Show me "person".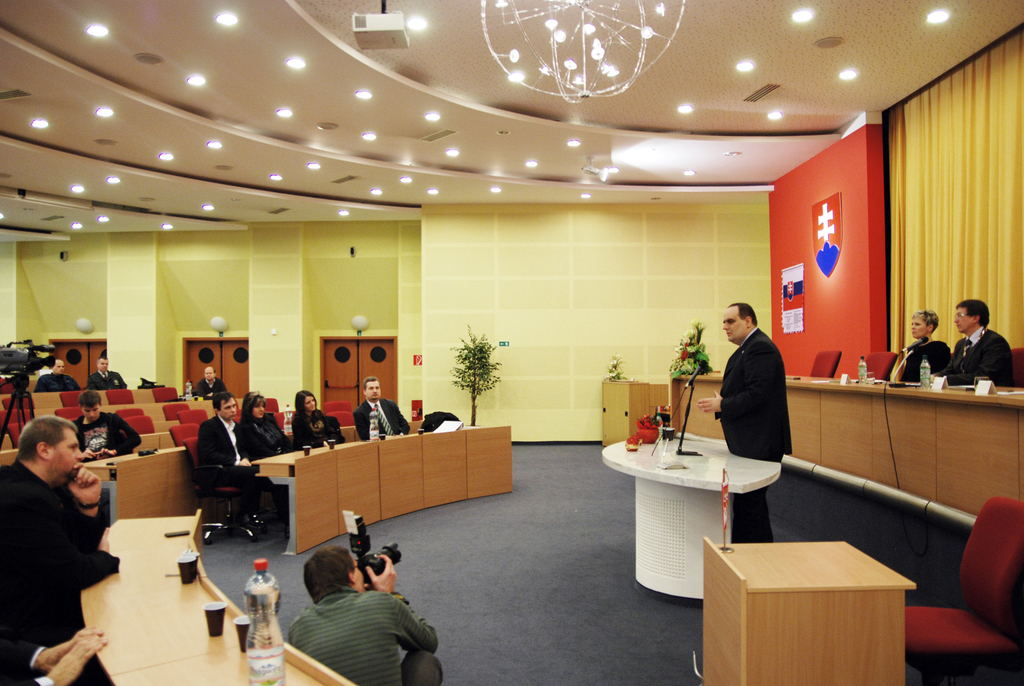
"person" is here: <region>72, 390, 144, 462</region>.
